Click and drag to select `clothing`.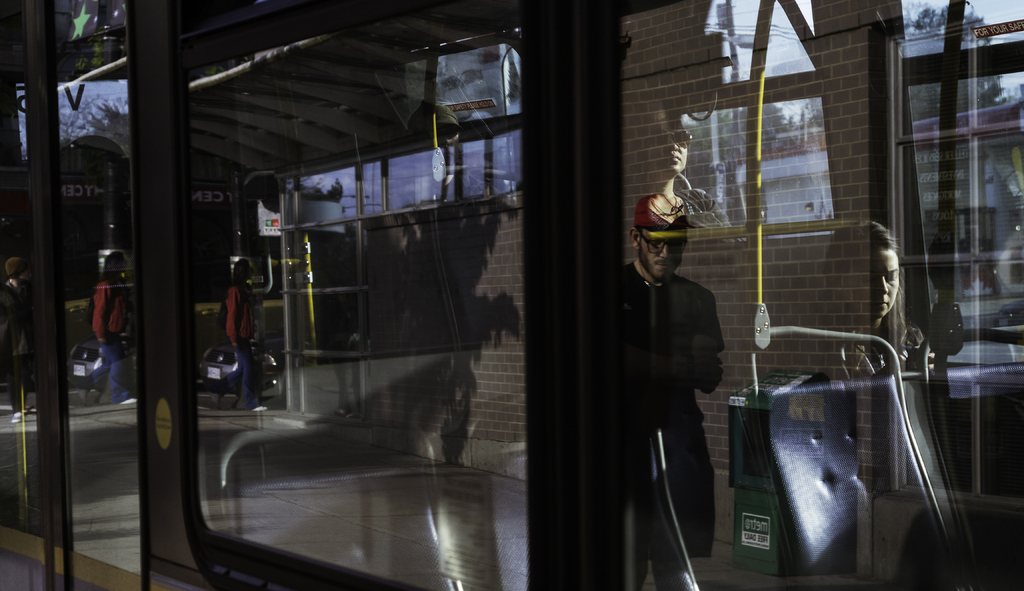
Selection: <region>92, 273, 122, 340</region>.
